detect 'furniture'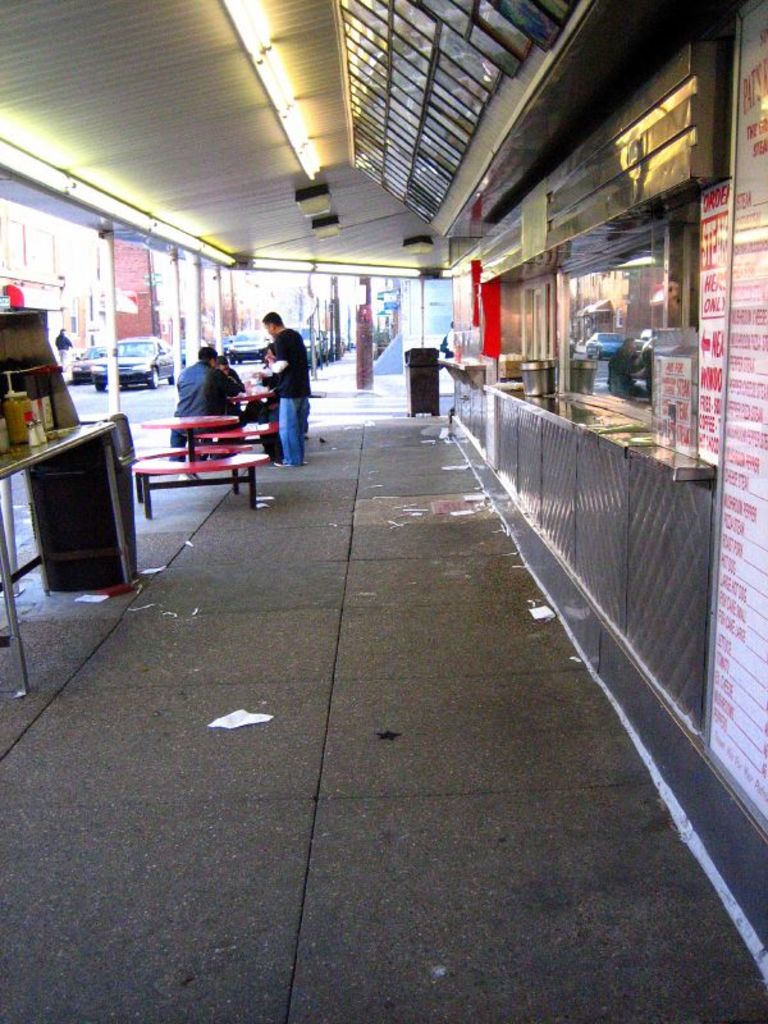
detection(233, 388, 275, 408)
